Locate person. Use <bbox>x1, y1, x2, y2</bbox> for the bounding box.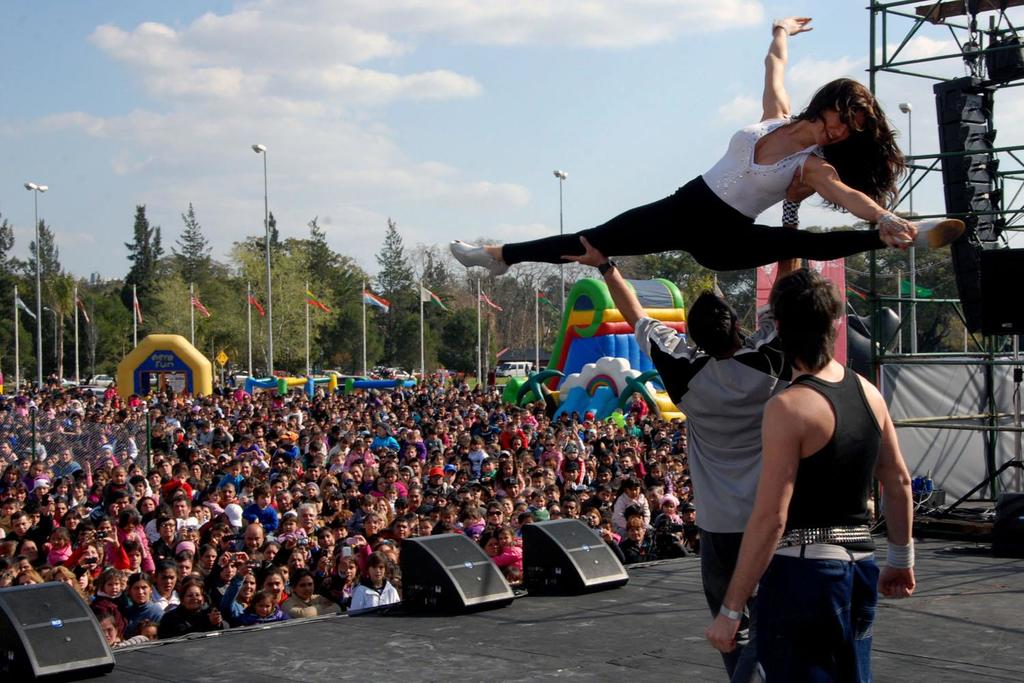
<bbox>709, 266, 920, 682</bbox>.
